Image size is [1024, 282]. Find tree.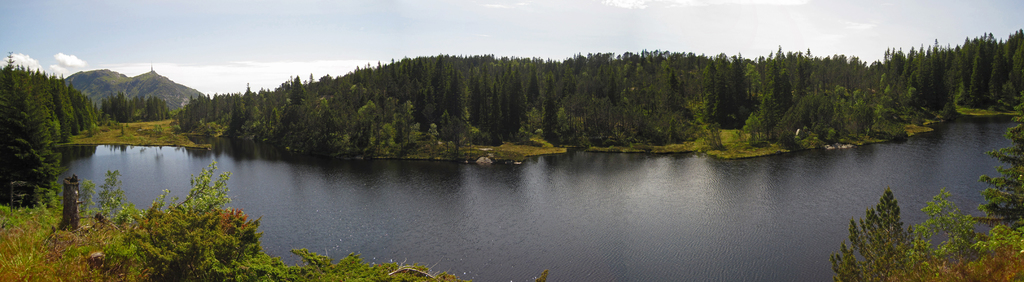
l=905, t=185, r=1023, b=281.
